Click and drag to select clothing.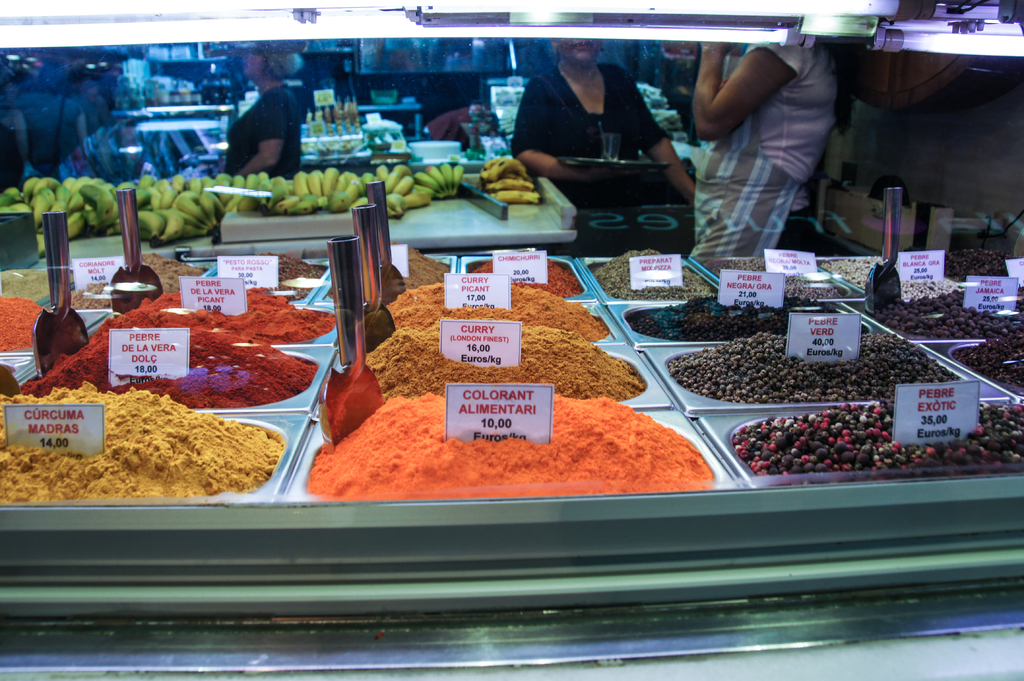
Selection: detection(698, 38, 835, 262).
